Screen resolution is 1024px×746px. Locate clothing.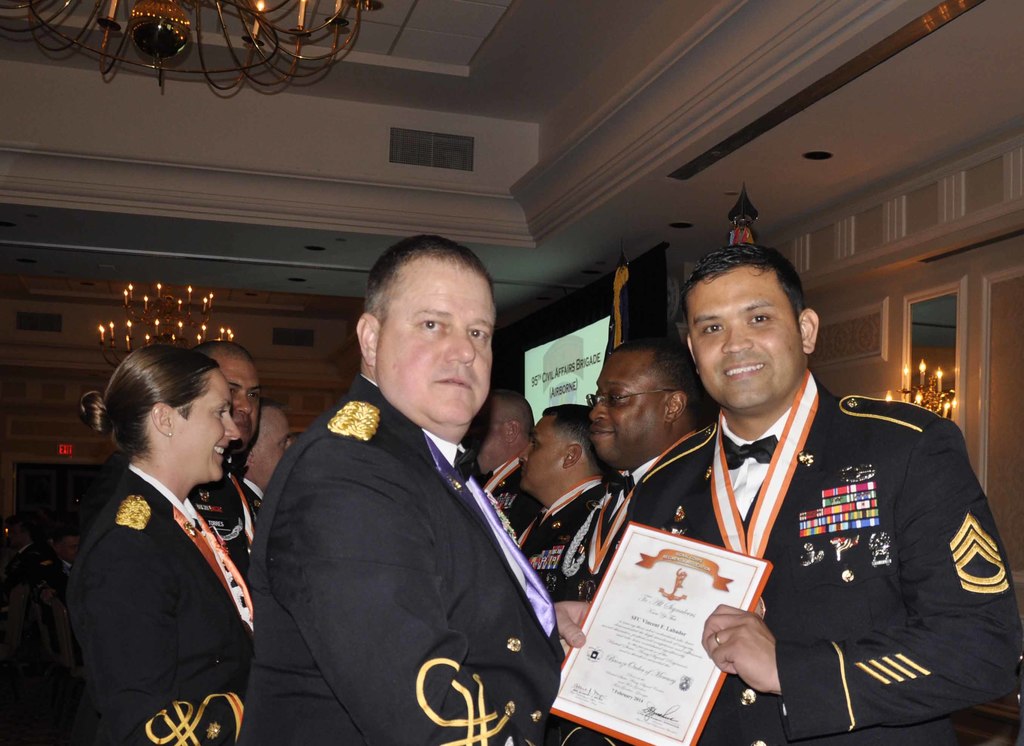
rect(544, 425, 692, 599).
